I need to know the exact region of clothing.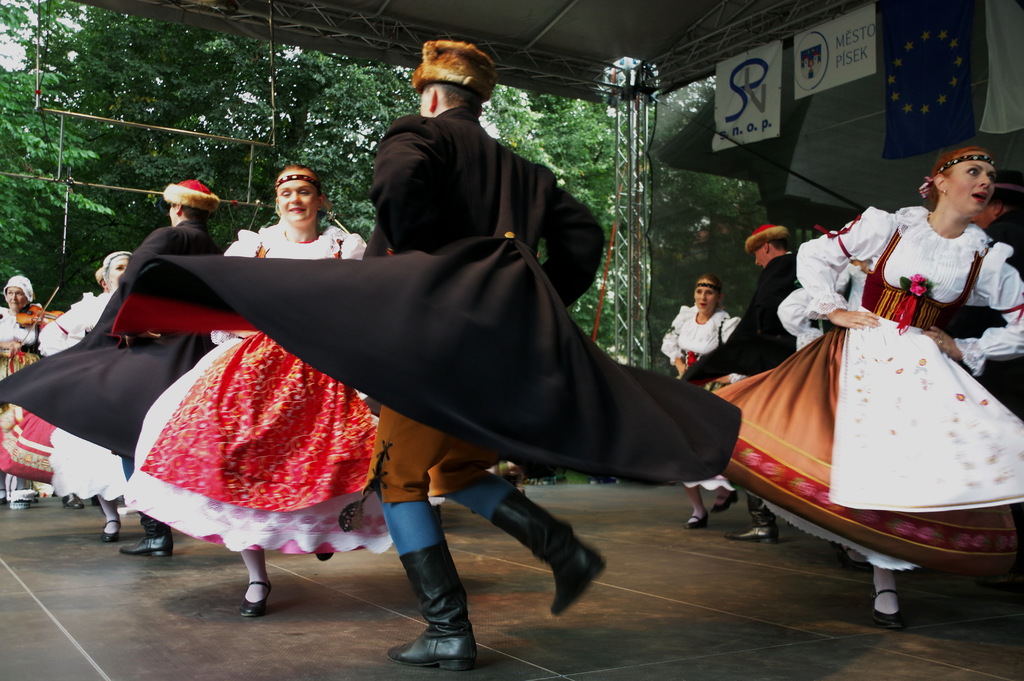
Region: <region>780, 255, 867, 343</region>.
